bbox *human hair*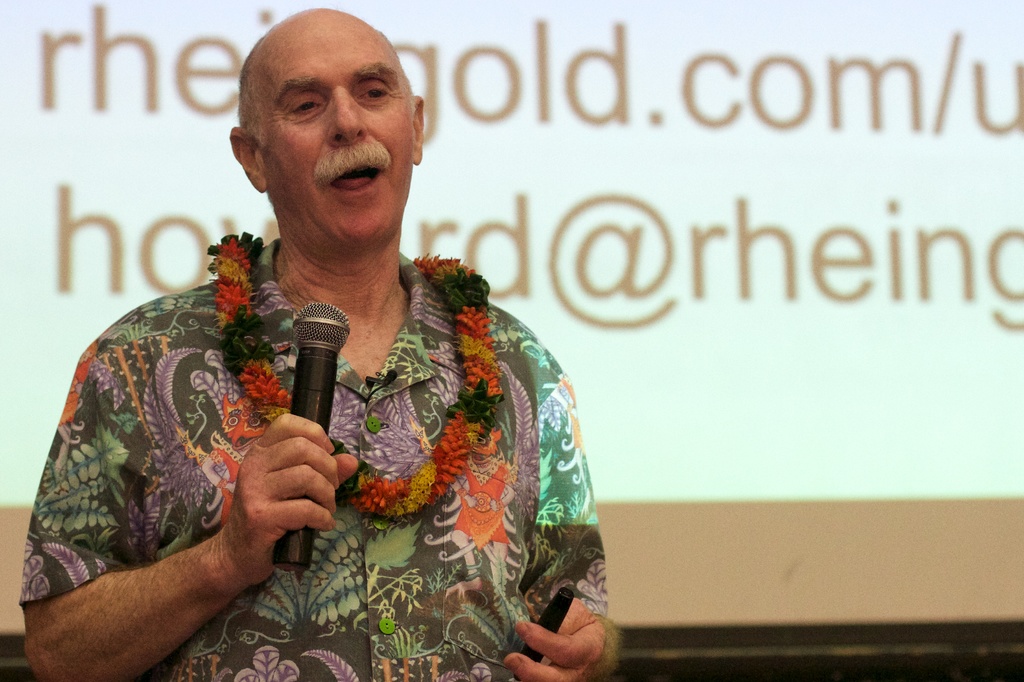
[left=237, top=39, right=262, bottom=146]
